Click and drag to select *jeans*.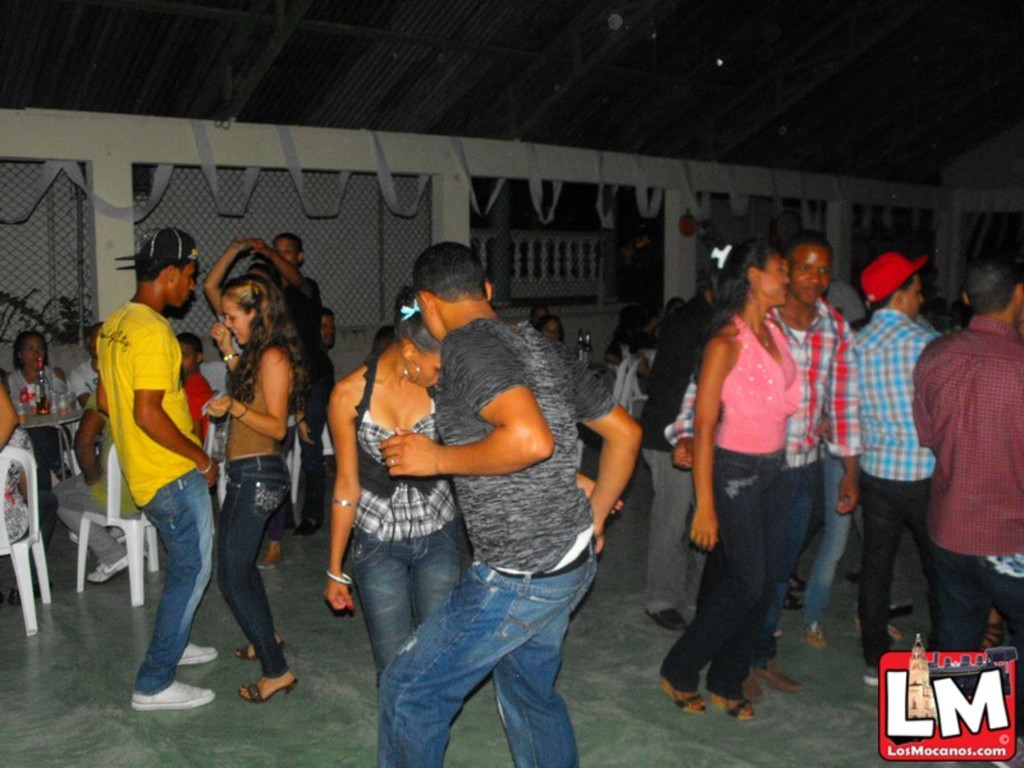
Selection: 378,539,596,767.
